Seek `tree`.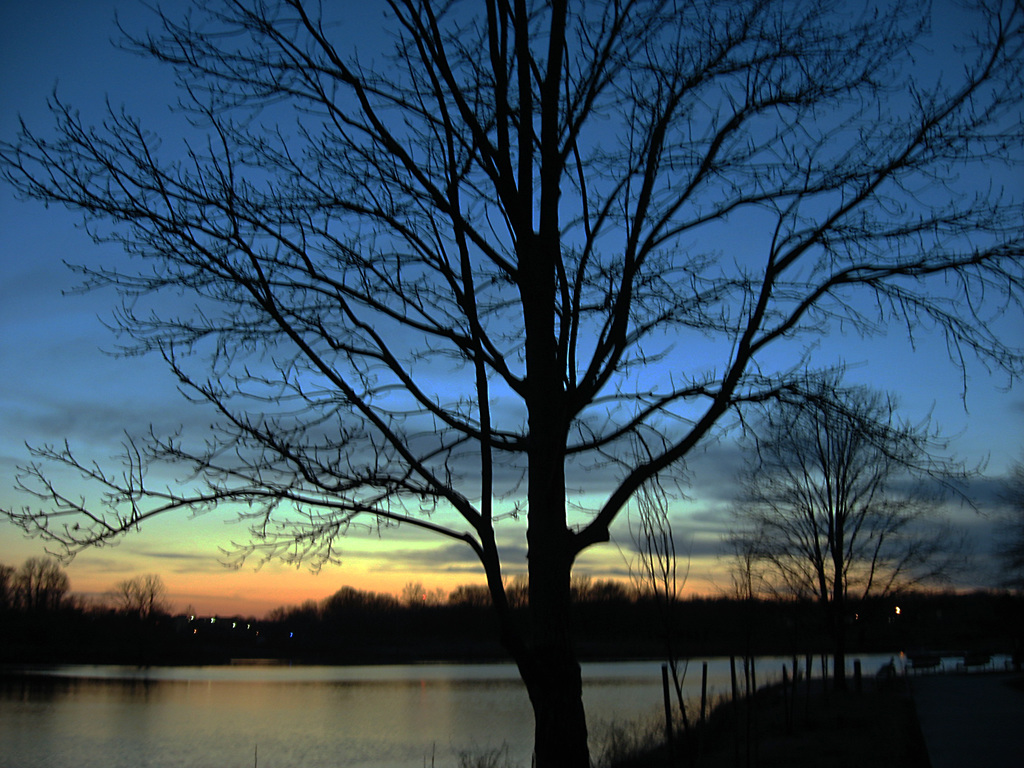
<region>13, 547, 77, 625</region>.
